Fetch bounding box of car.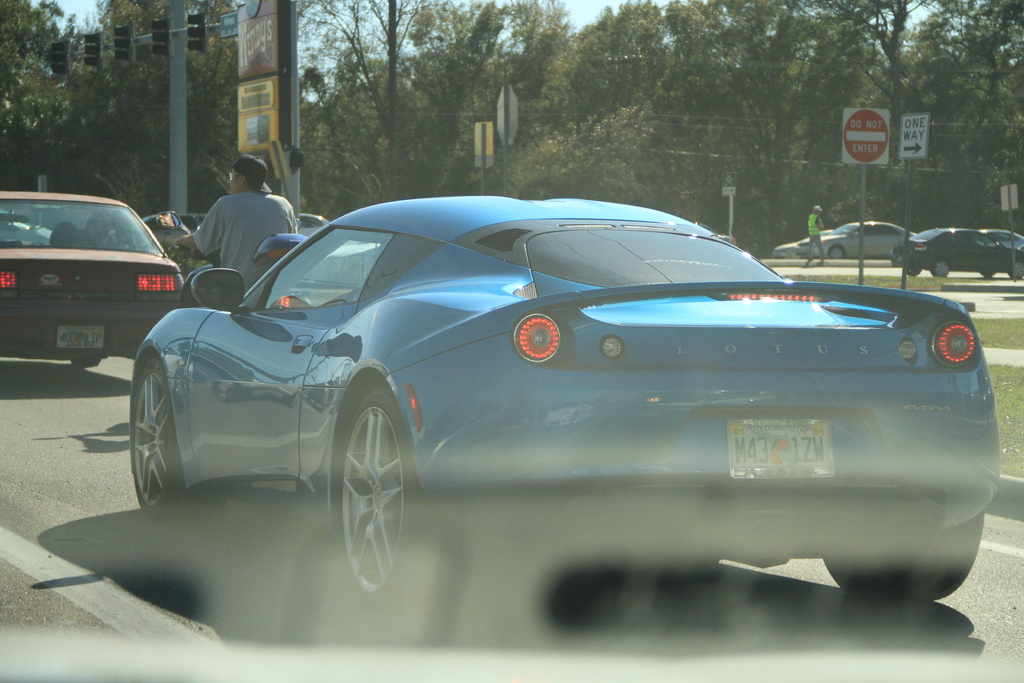
Bbox: [left=0, top=191, right=184, bottom=370].
